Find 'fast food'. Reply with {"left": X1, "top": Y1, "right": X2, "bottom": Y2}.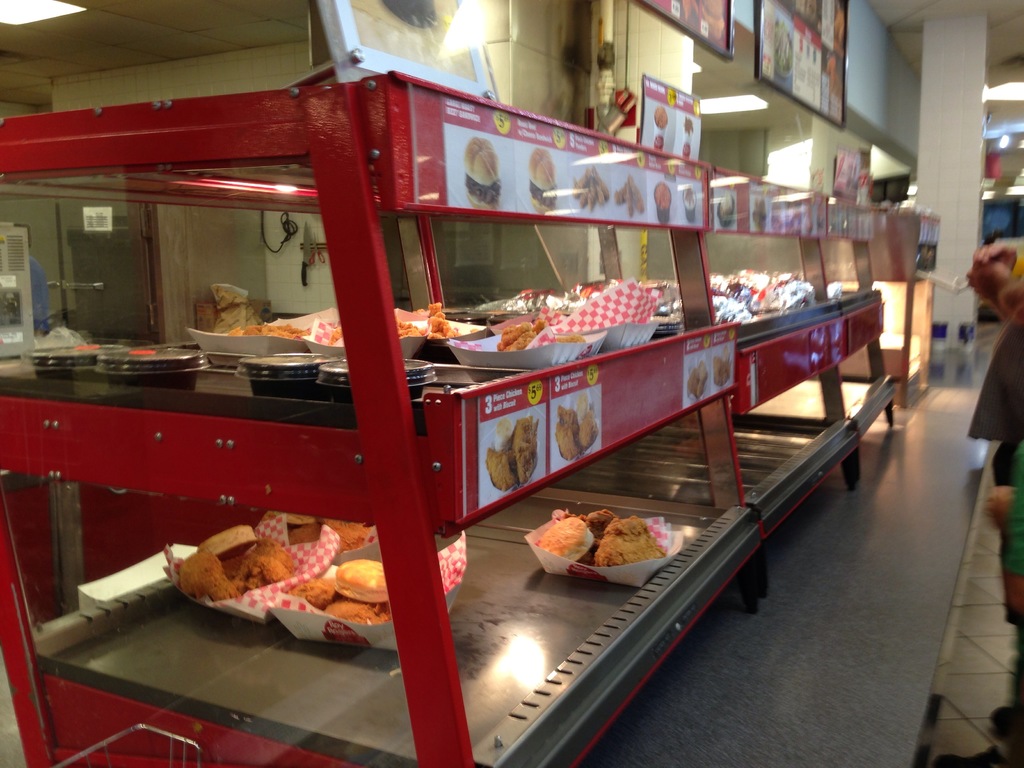
{"left": 292, "top": 515, "right": 373, "bottom": 556}.
